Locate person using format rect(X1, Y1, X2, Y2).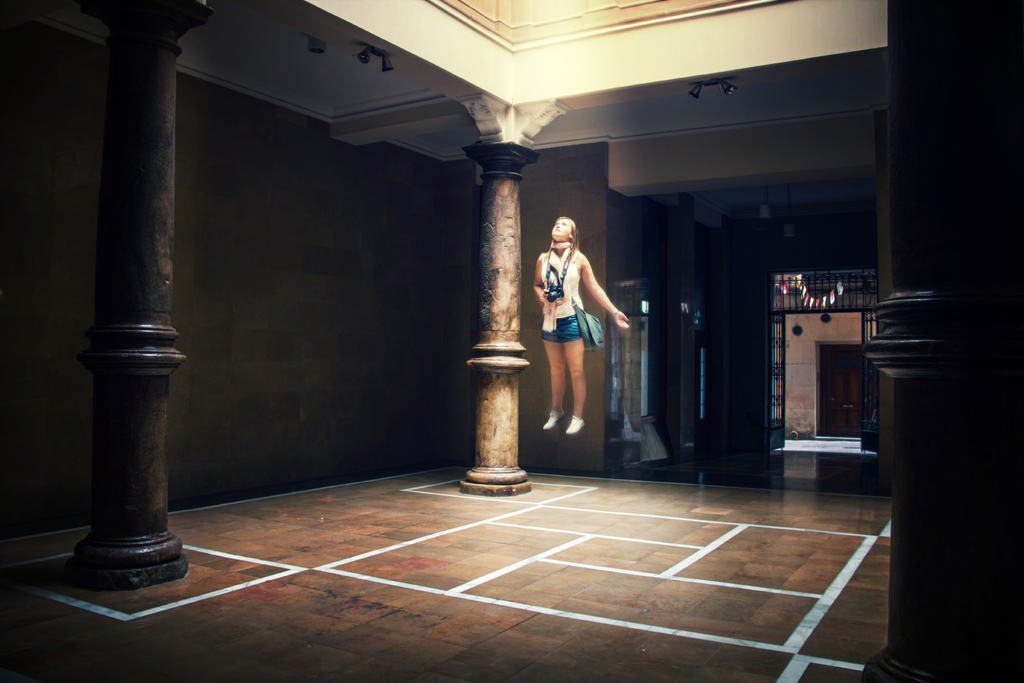
rect(533, 217, 633, 438).
